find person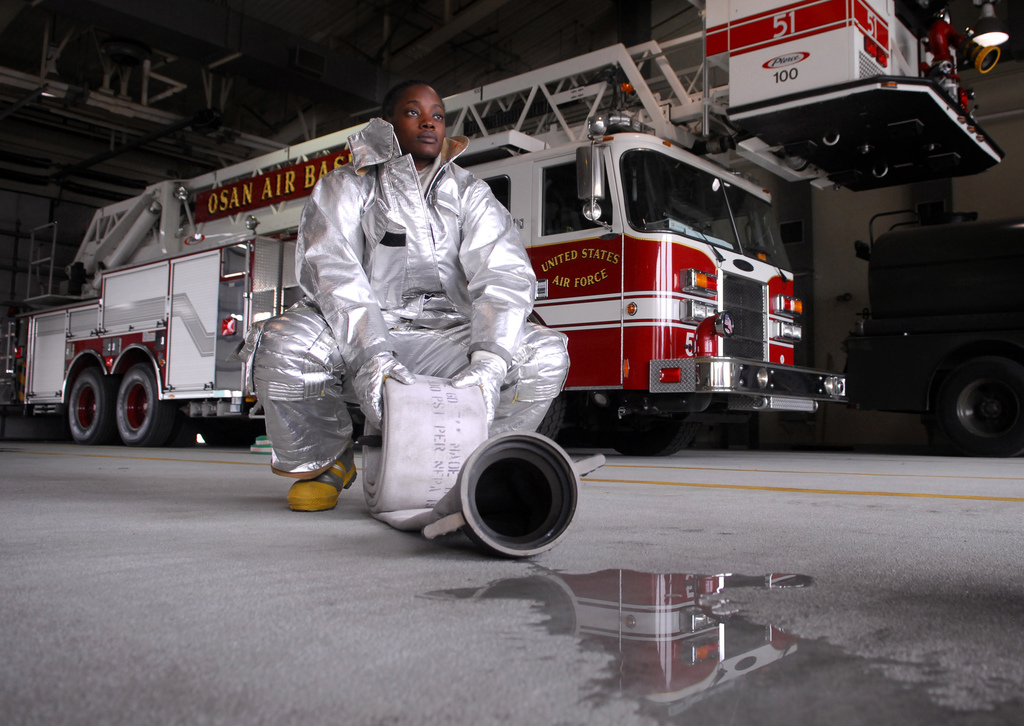
<box>252,78,571,512</box>
